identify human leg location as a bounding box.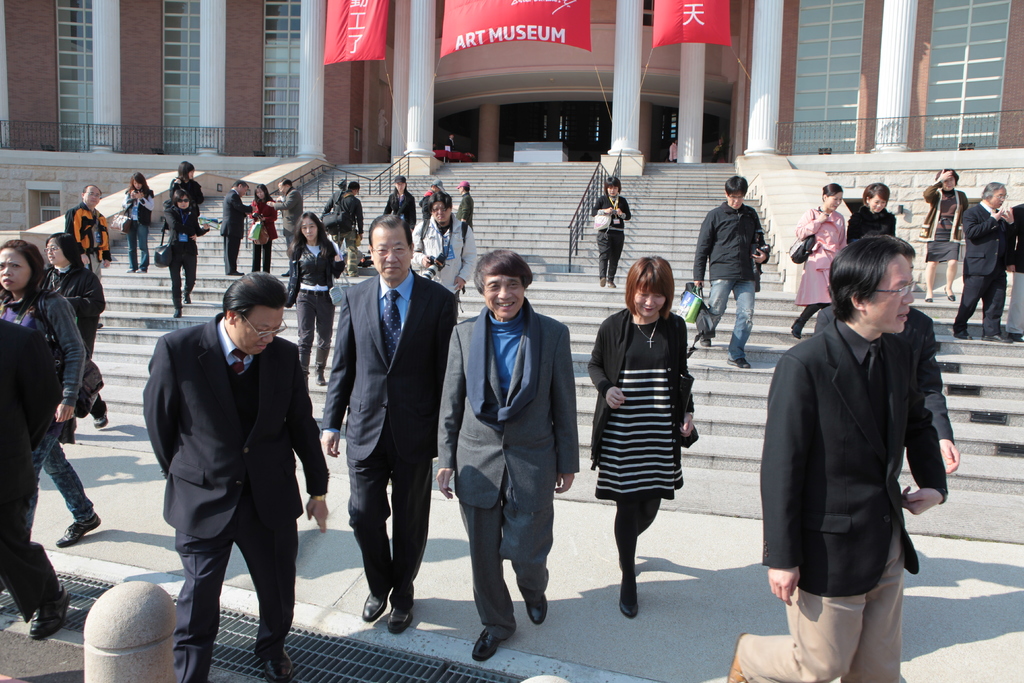
bbox=(701, 285, 735, 347).
